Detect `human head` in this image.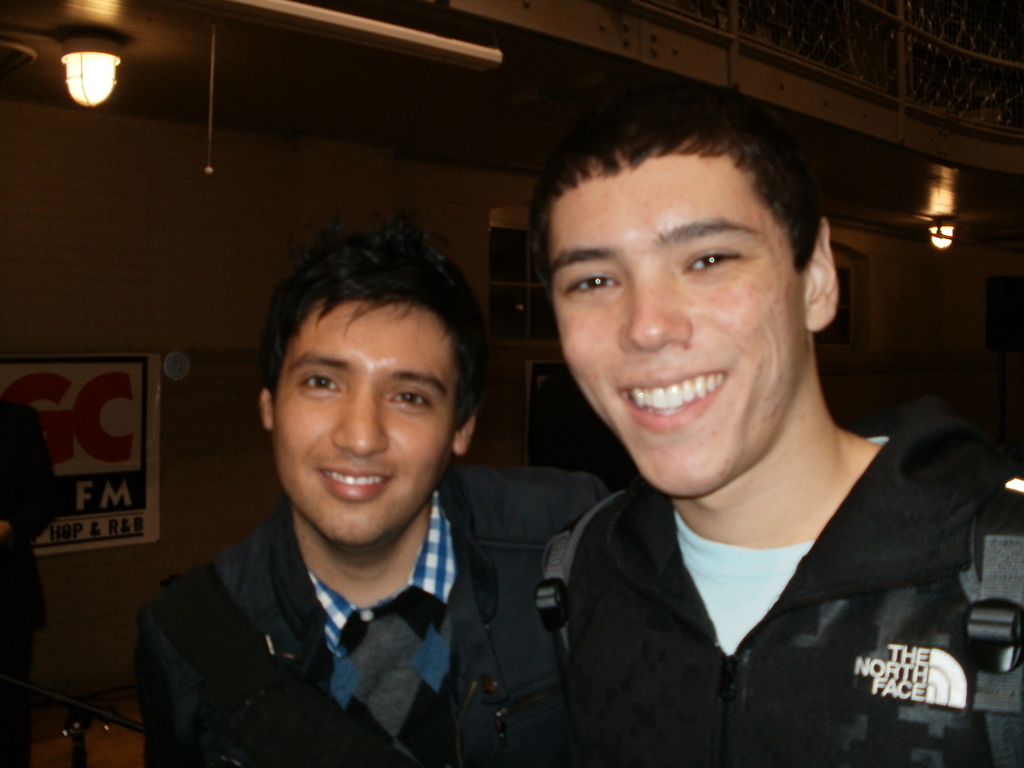
Detection: crop(236, 237, 488, 524).
